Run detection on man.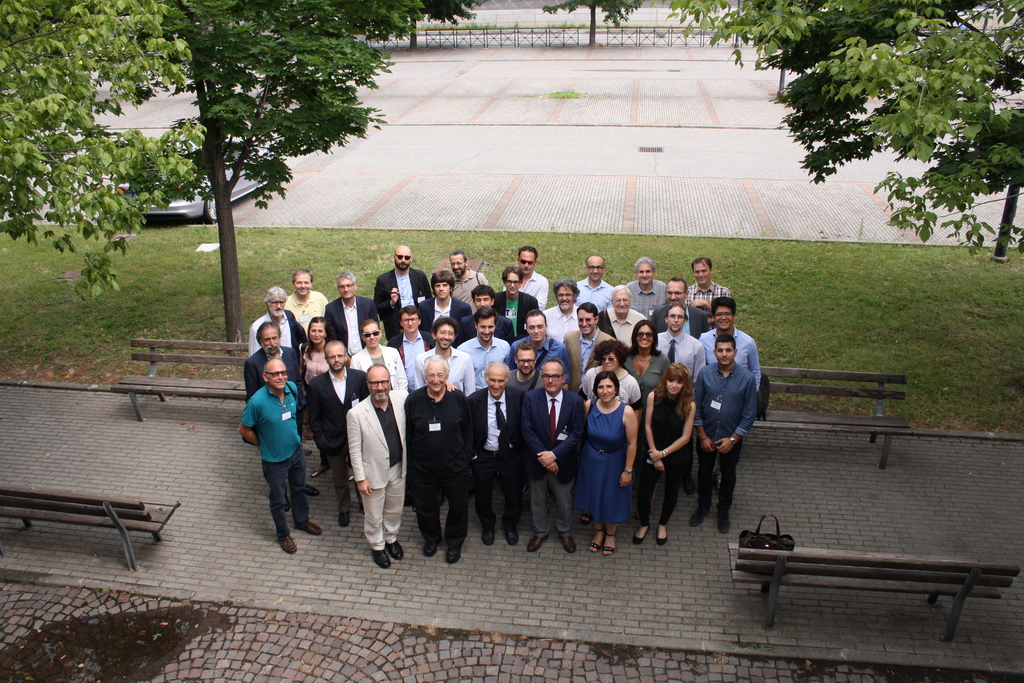
Result: 415,318,472,392.
